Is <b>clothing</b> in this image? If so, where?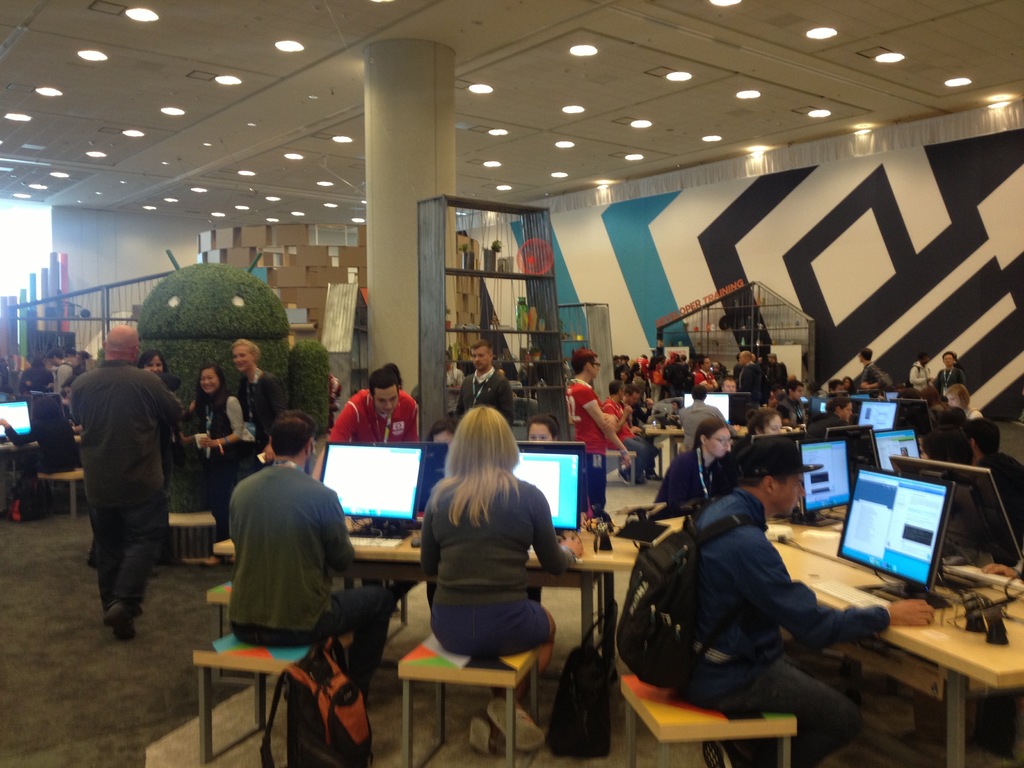
Yes, at [934,363,956,405].
